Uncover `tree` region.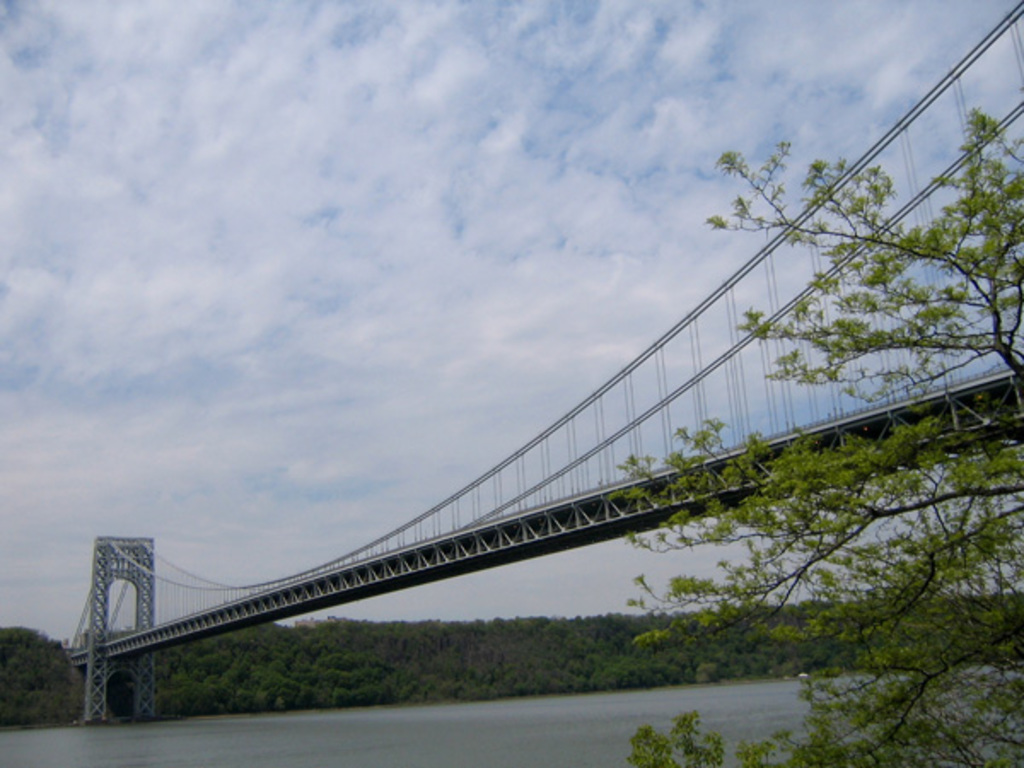
Uncovered: <region>626, 80, 1022, 766</region>.
